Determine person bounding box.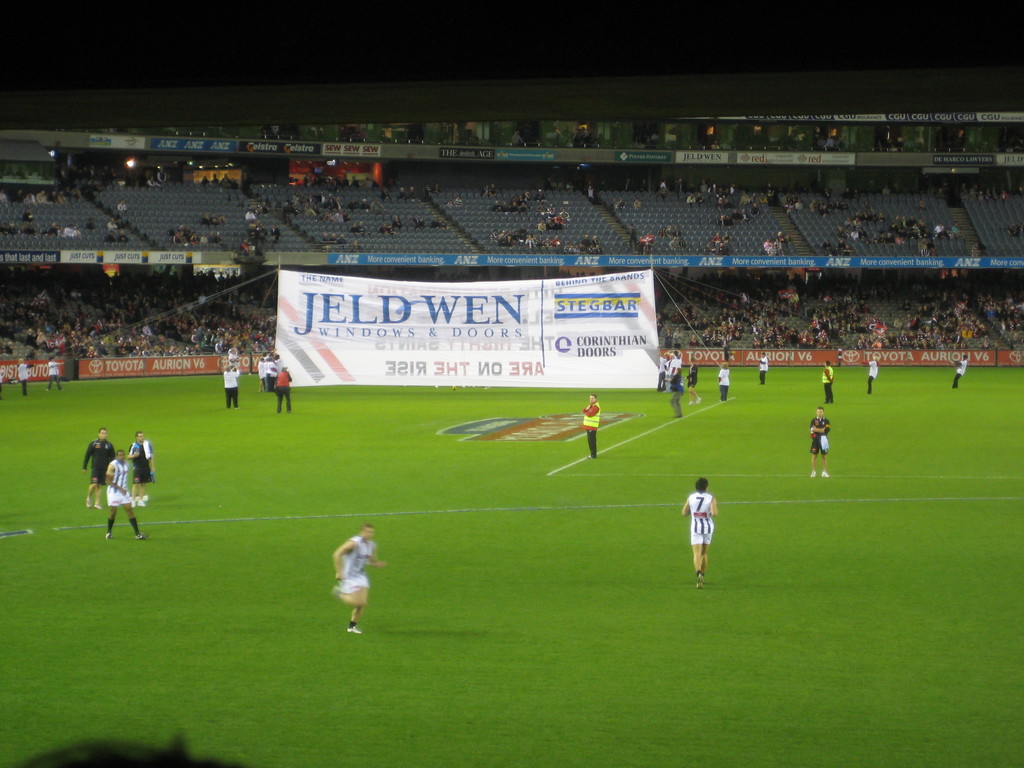
Determined: select_region(809, 403, 836, 483).
